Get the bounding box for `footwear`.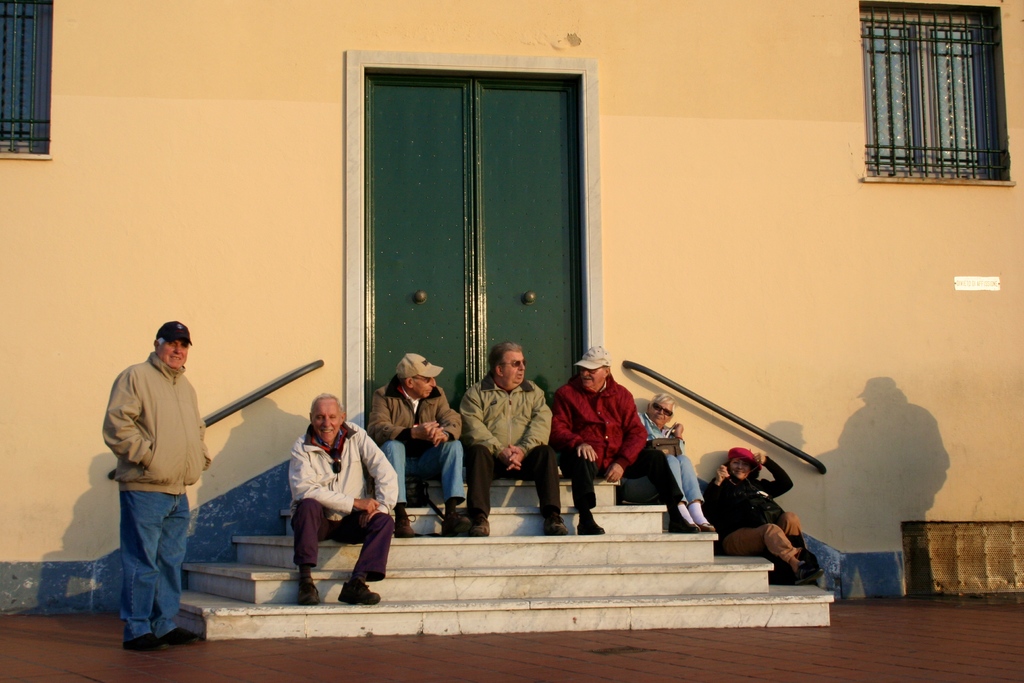
rect(794, 561, 821, 586).
